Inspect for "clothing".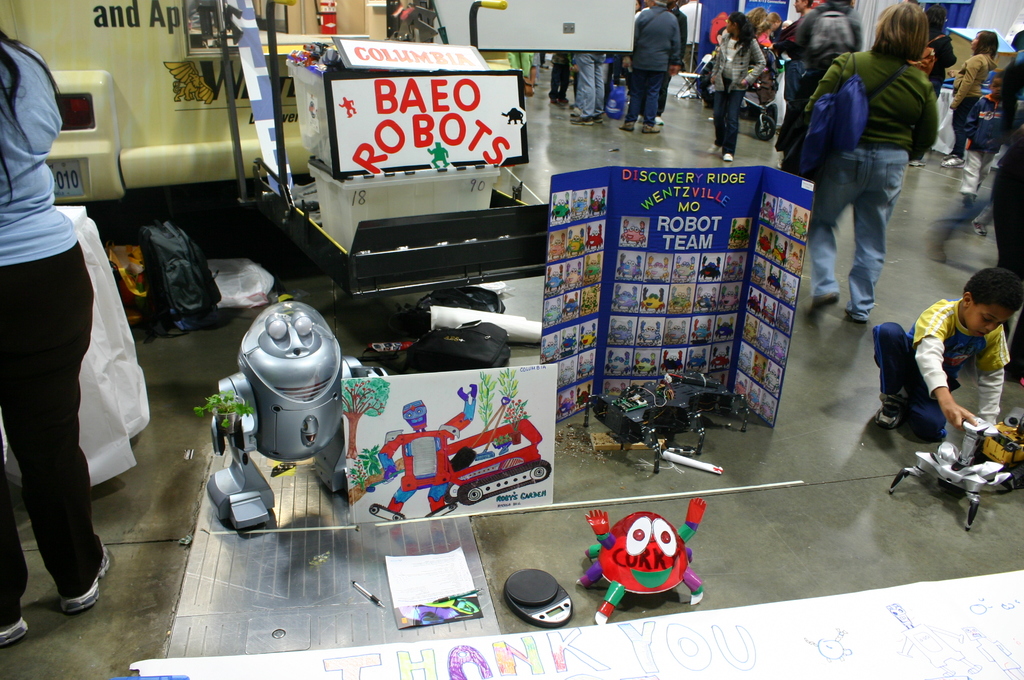
Inspection: x1=628, y1=0, x2=674, y2=121.
